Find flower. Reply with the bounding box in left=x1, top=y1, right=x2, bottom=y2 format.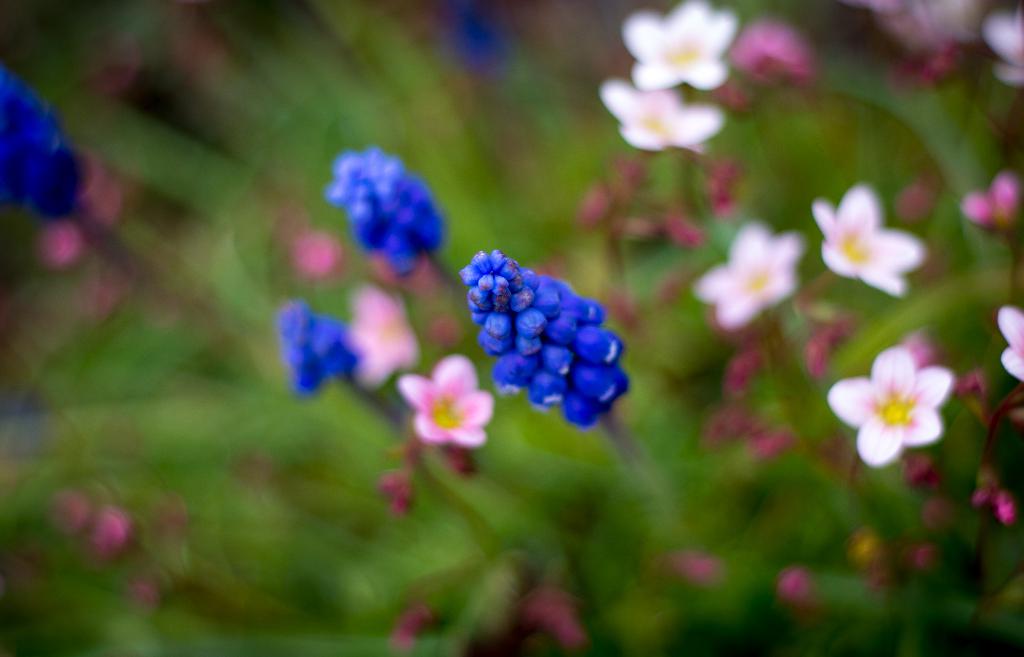
left=465, top=230, right=633, bottom=438.
